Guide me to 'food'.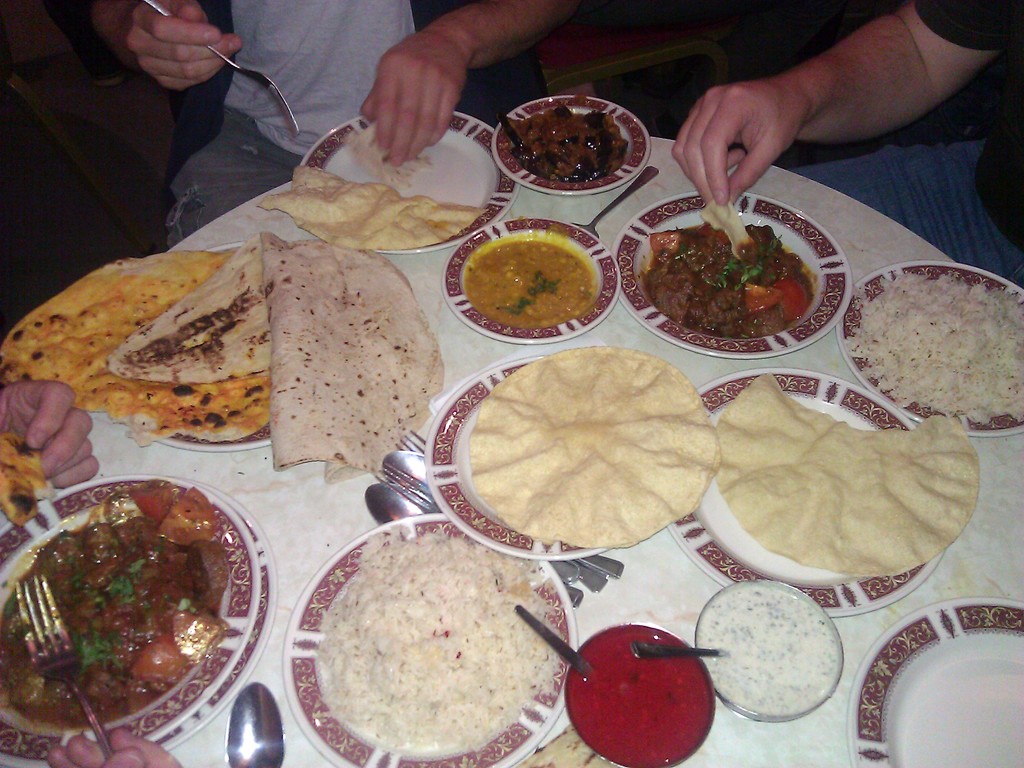
Guidance: bbox(506, 102, 628, 184).
